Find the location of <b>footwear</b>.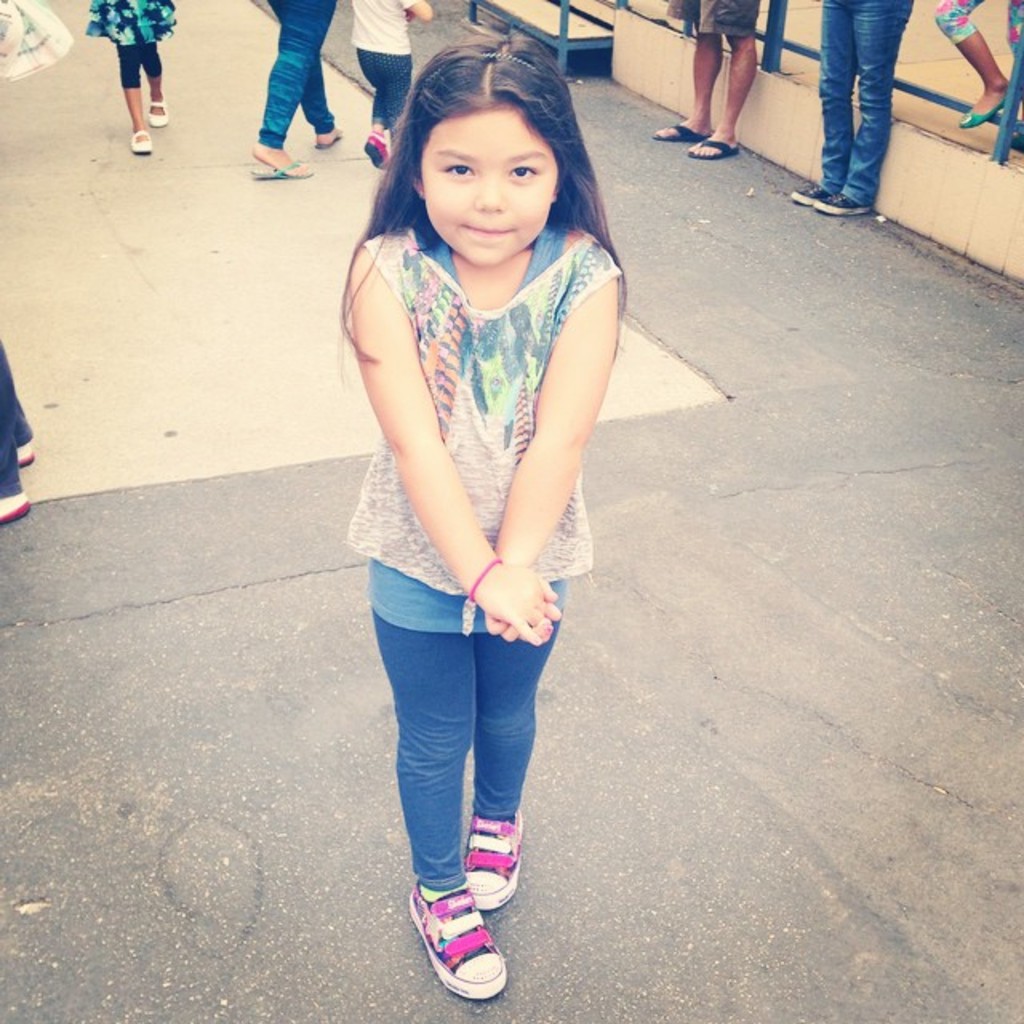
Location: <bbox>814, 195, 867, 213</bbox>.
